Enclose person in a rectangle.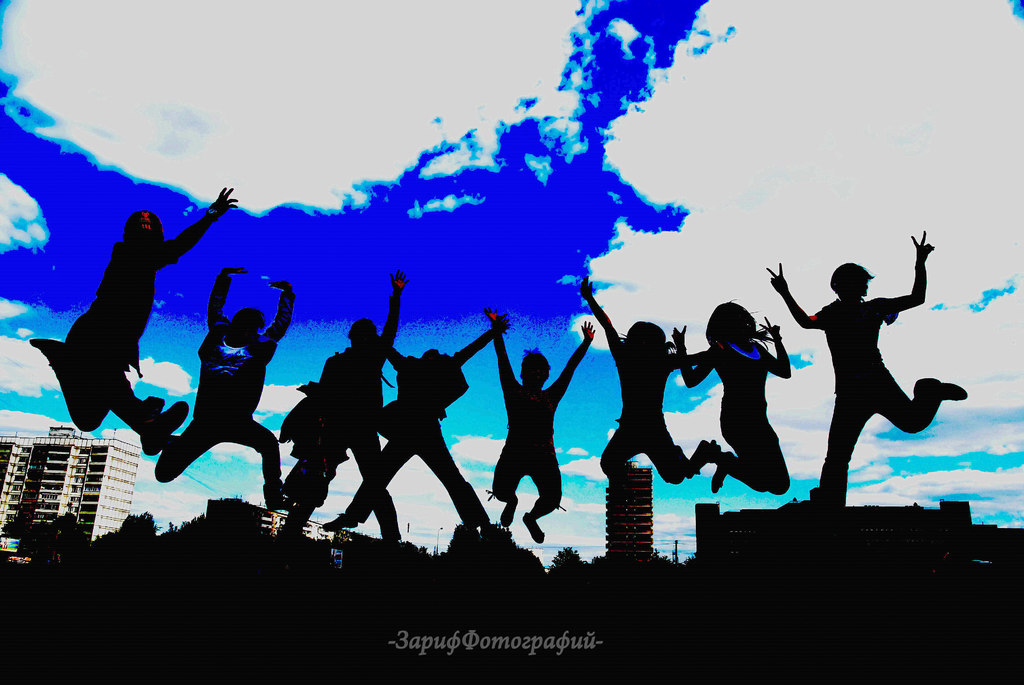
579,272,728,503.
